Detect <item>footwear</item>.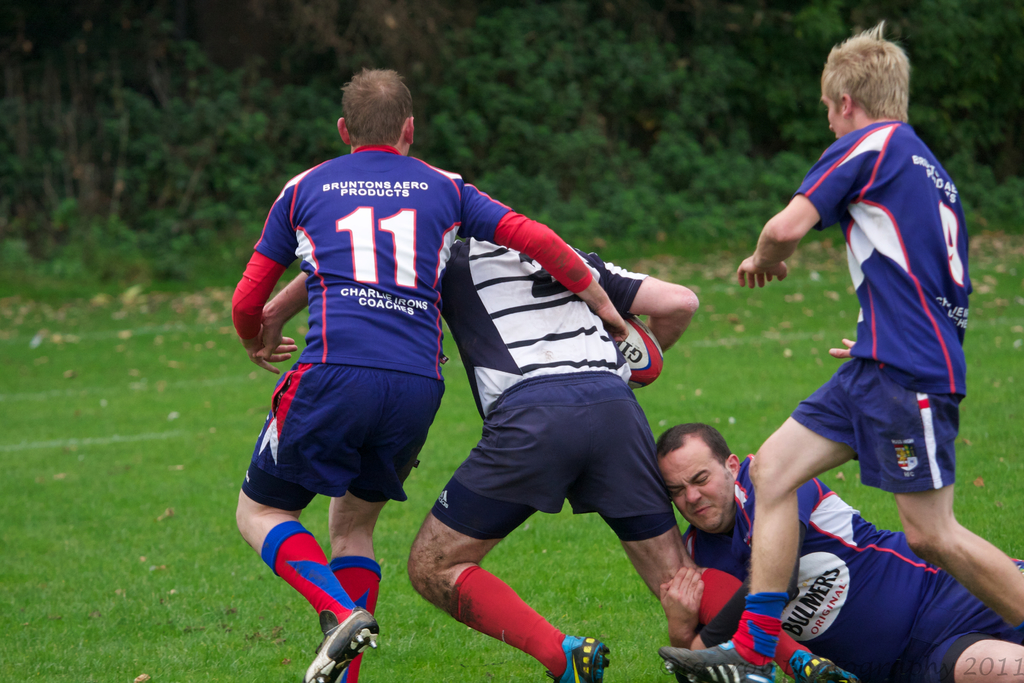
Detected at <box>794,650,869,682</box>.
